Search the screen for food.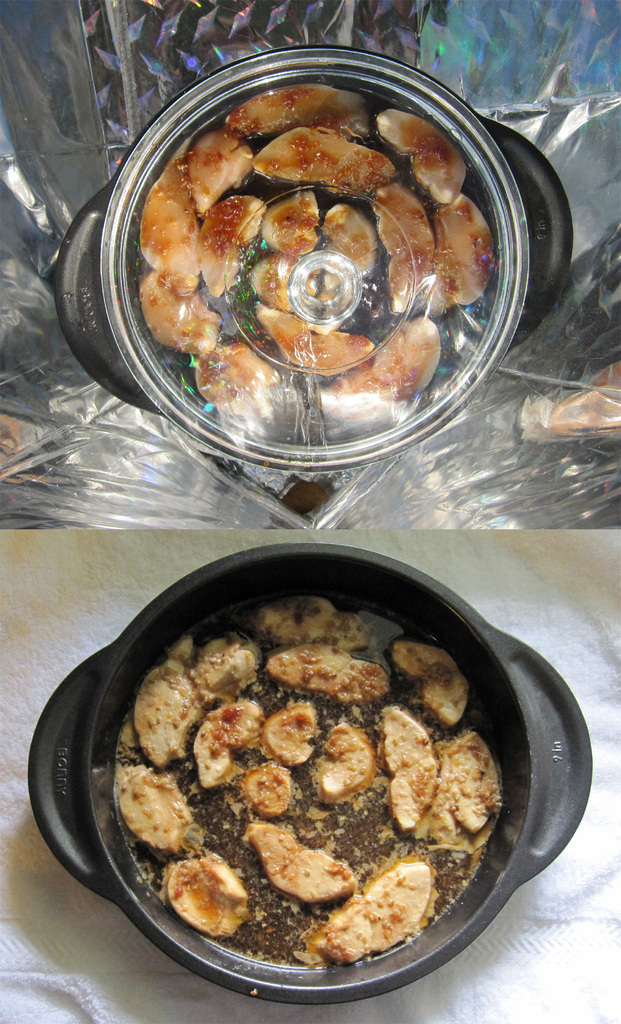
Found at (128, 599, 491, 973).
